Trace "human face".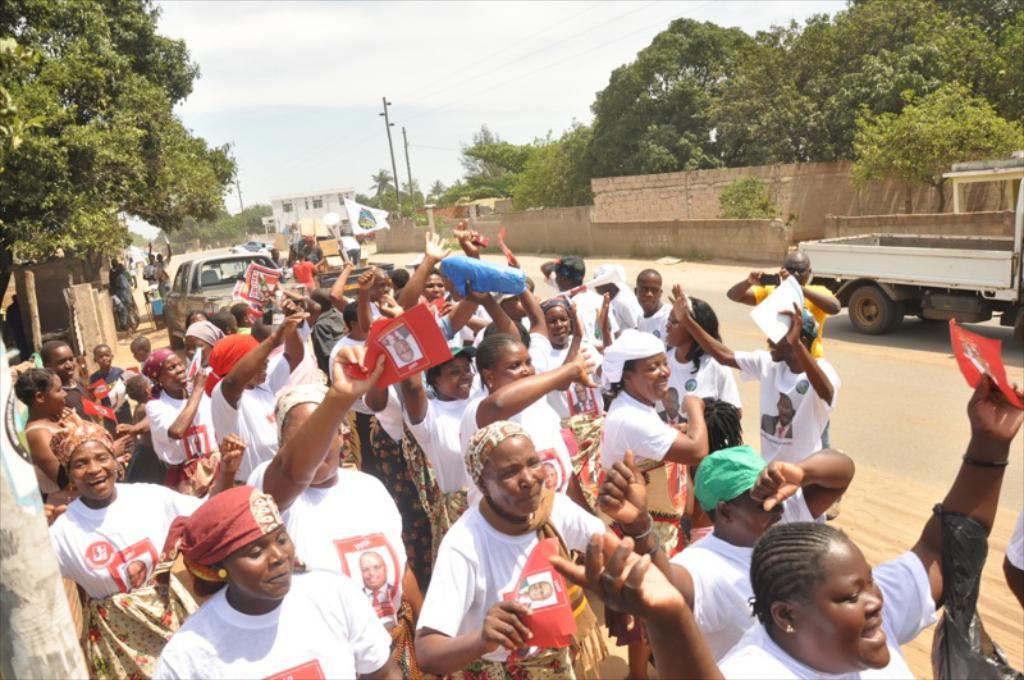
Traced to [488,433,544,516].
